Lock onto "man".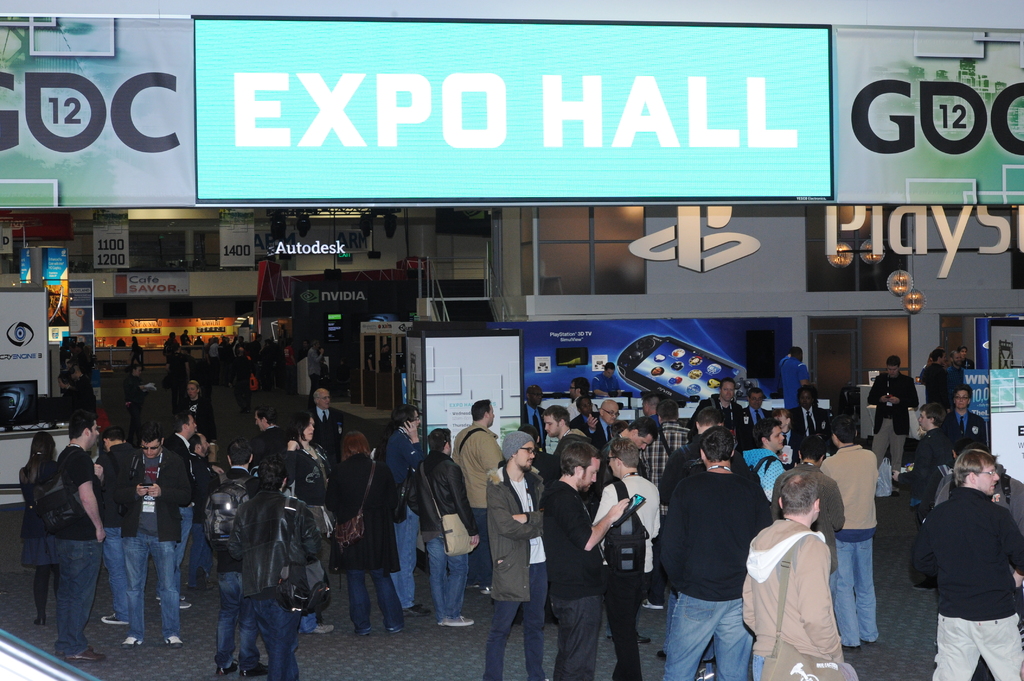
Locked: 326 432 413 635.
